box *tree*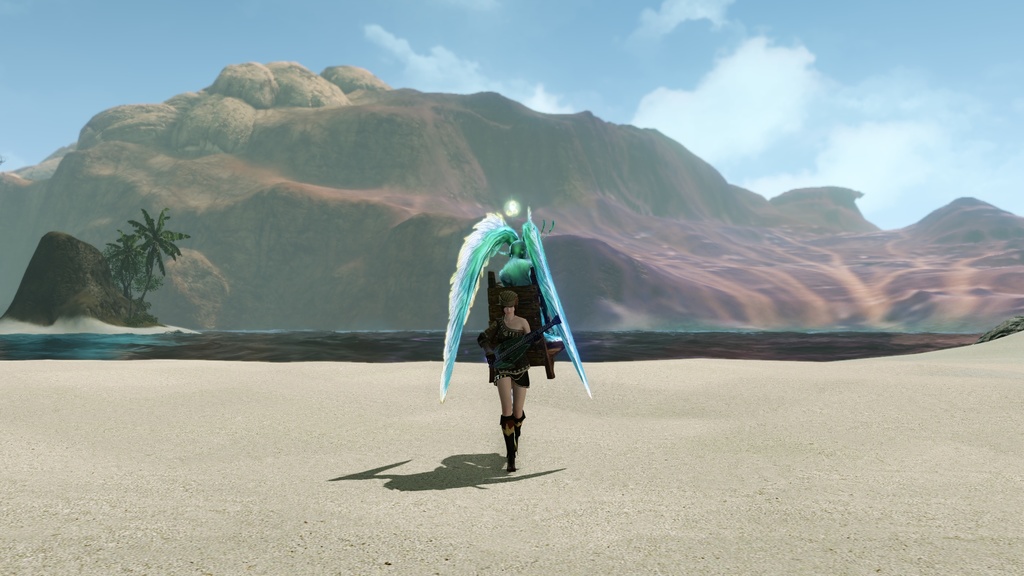
x1=127, y1=207, x2=189, y2=303
